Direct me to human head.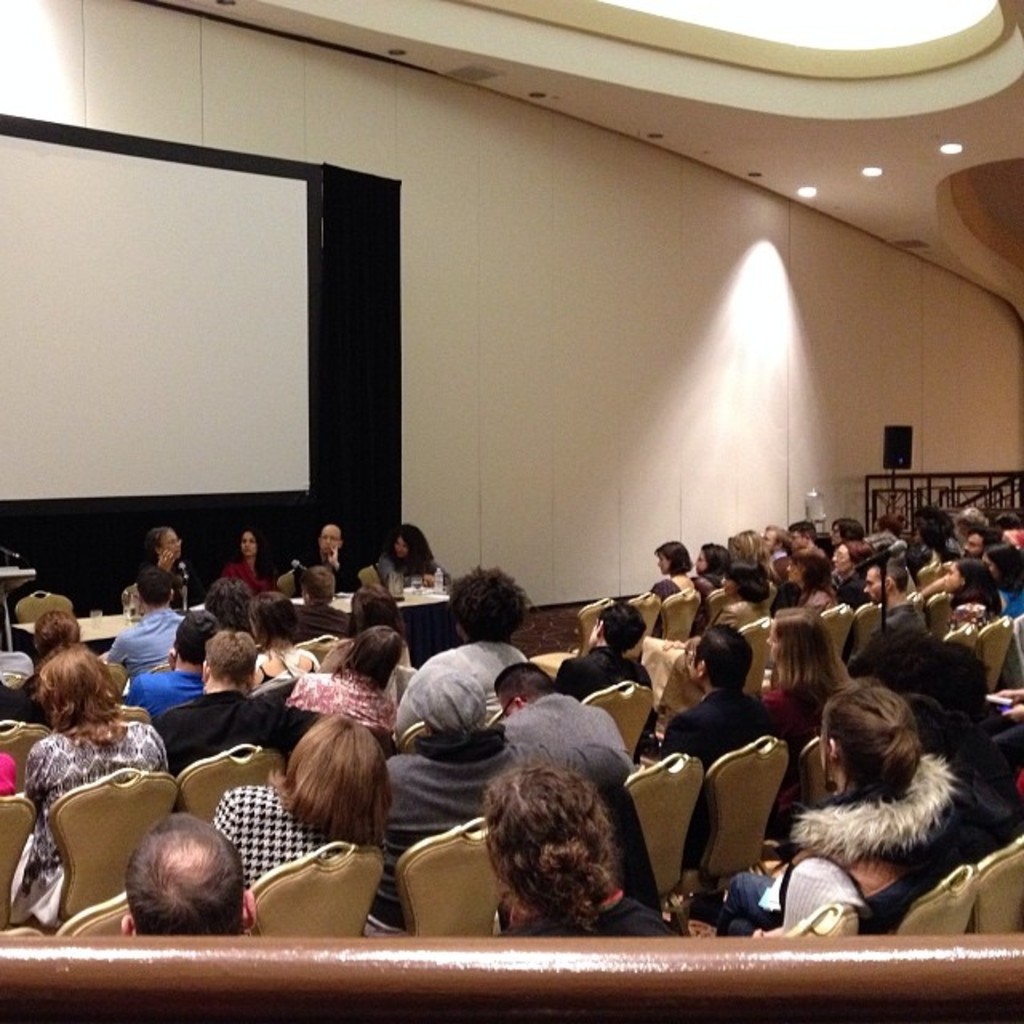
Direction: 963 528 1000 558.
